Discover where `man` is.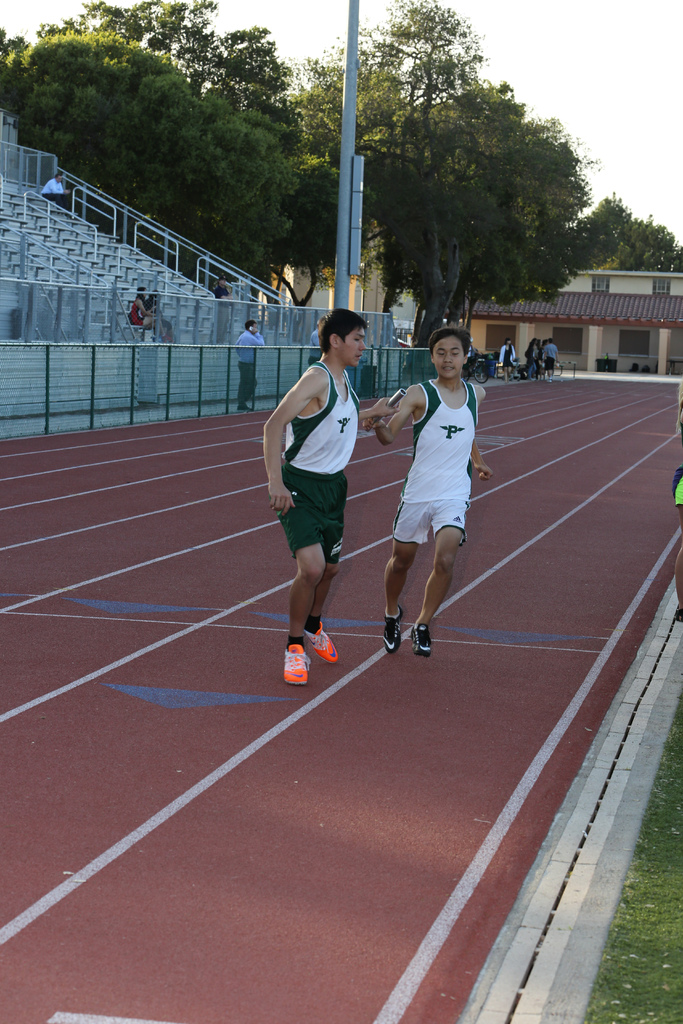
Discovered at box=[265, 300, 386, 696].
